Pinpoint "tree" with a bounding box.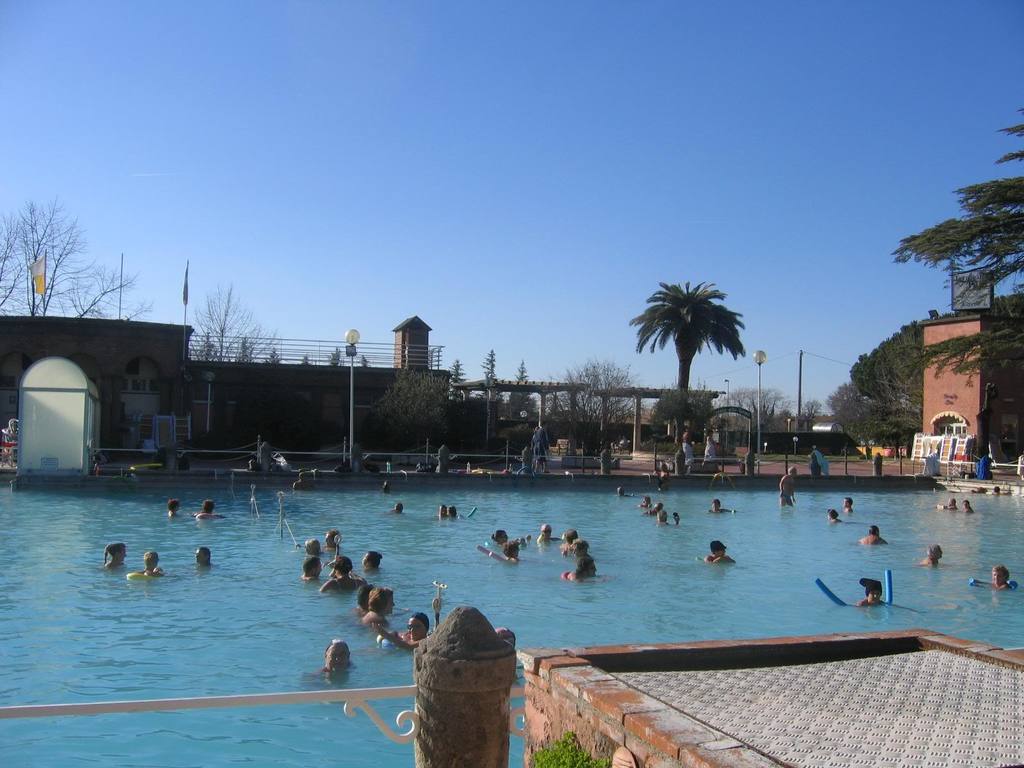
712:384:788:436.
